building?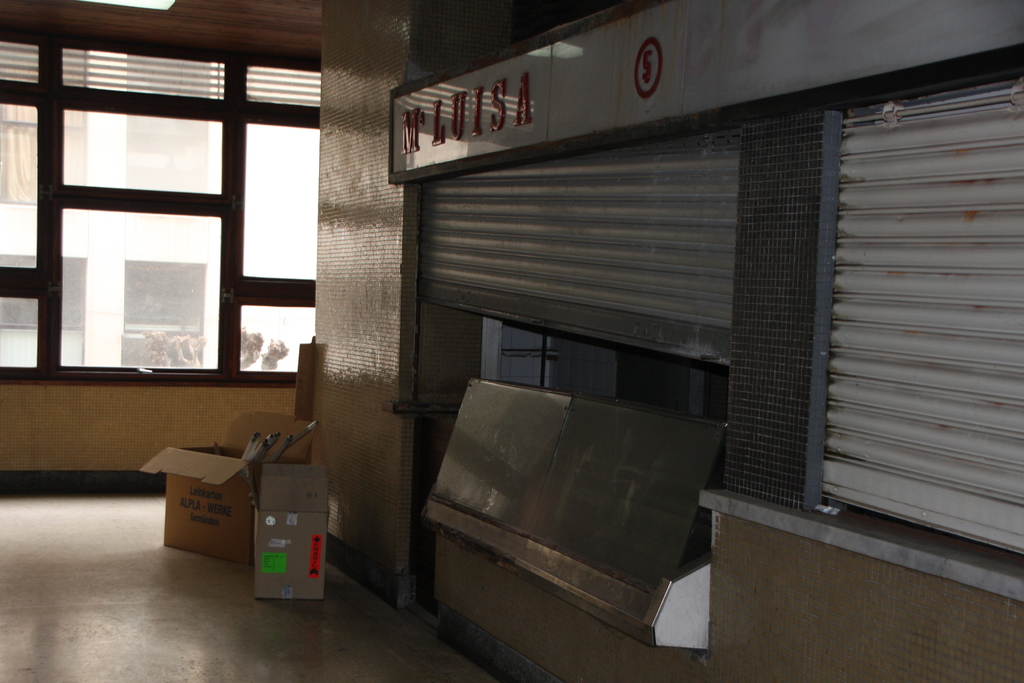
(0, 0, 1023, 682)
